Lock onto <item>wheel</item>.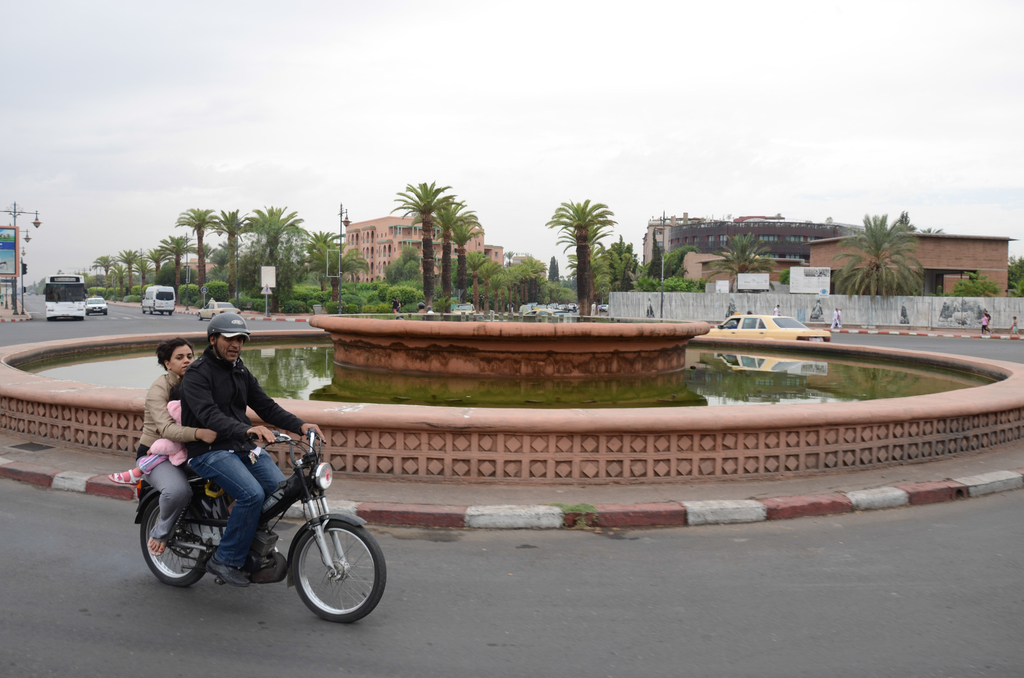
Locked: detection(138, 490, 215, 588).
